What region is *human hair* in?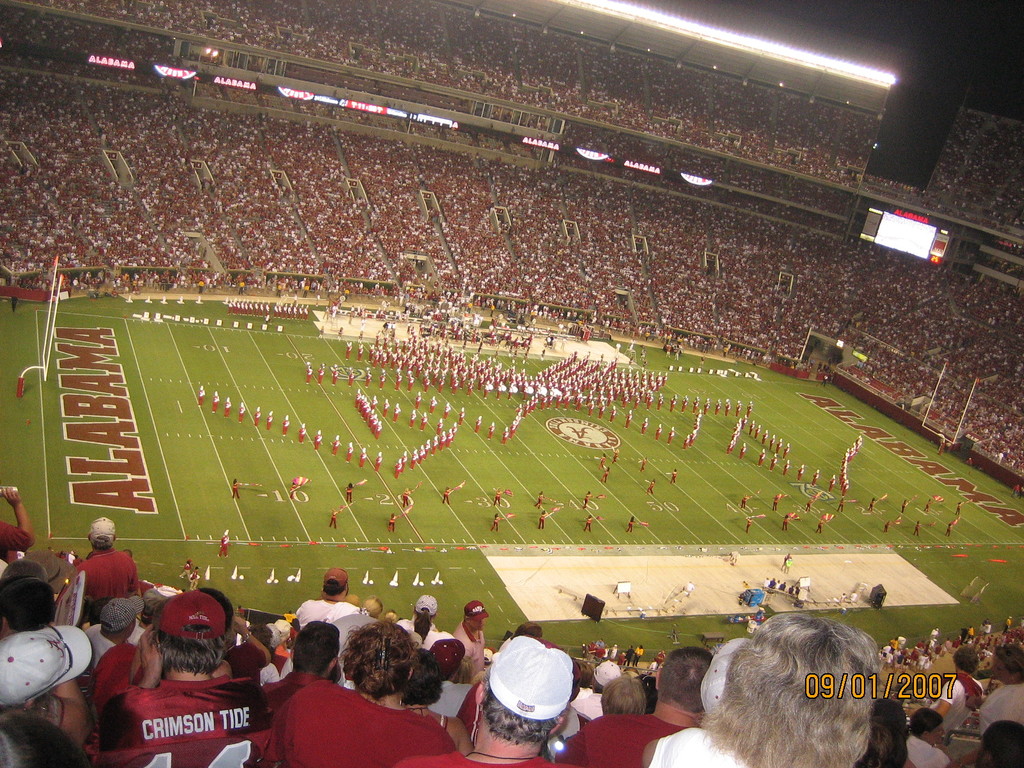
select_region(294, 620, 341, 678).
